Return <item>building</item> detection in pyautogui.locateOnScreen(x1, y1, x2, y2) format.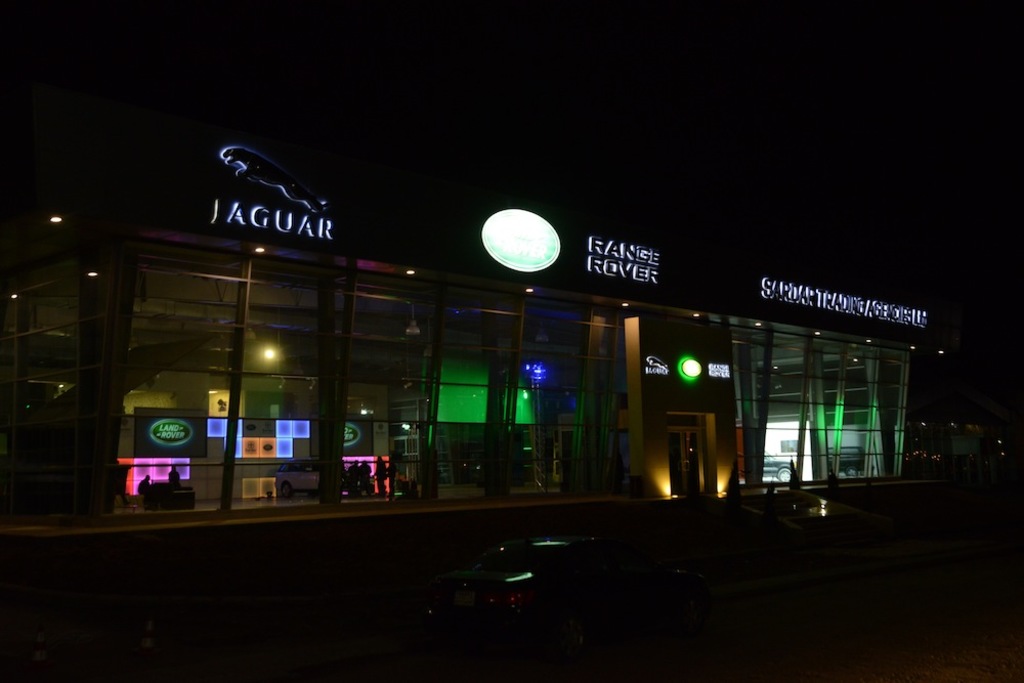
pyautogui.locateOnScreen(0, 150, 925, 532).
